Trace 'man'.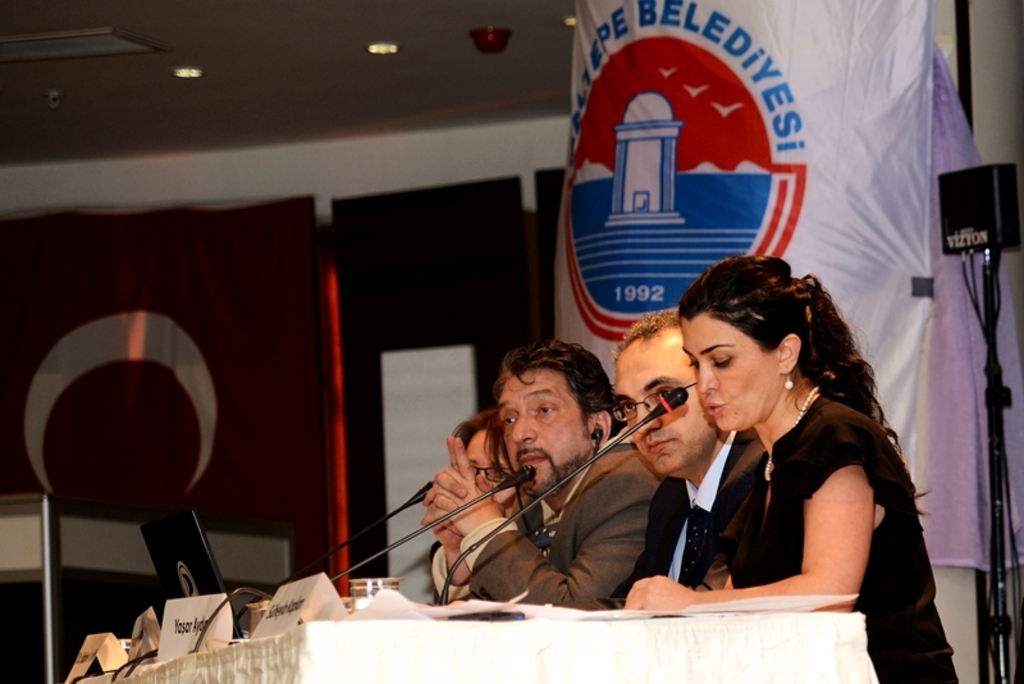
Traced to 417:342:662:615.
